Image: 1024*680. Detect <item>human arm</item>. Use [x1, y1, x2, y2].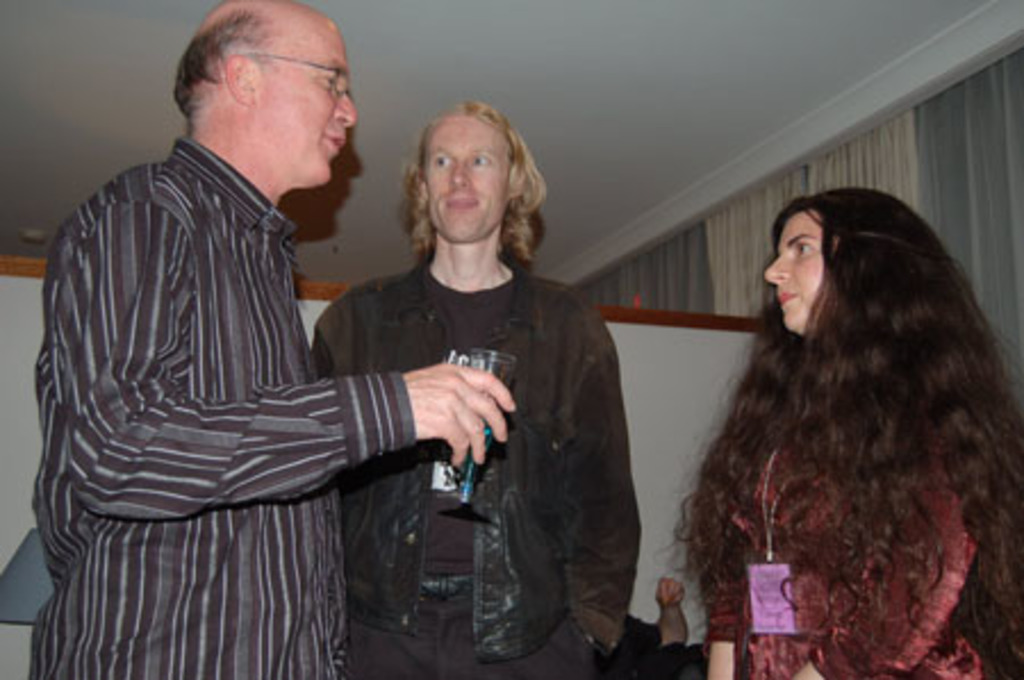
[569, 348, 637, 646].
